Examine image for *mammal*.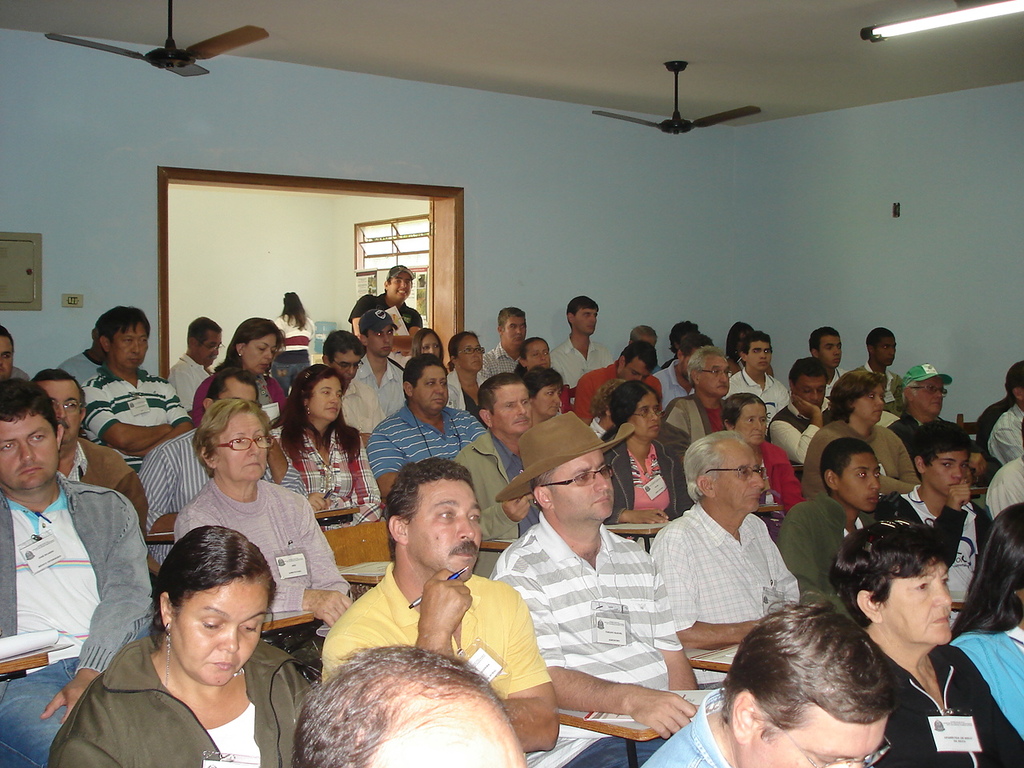
Examination result: [770,435,880,604].
